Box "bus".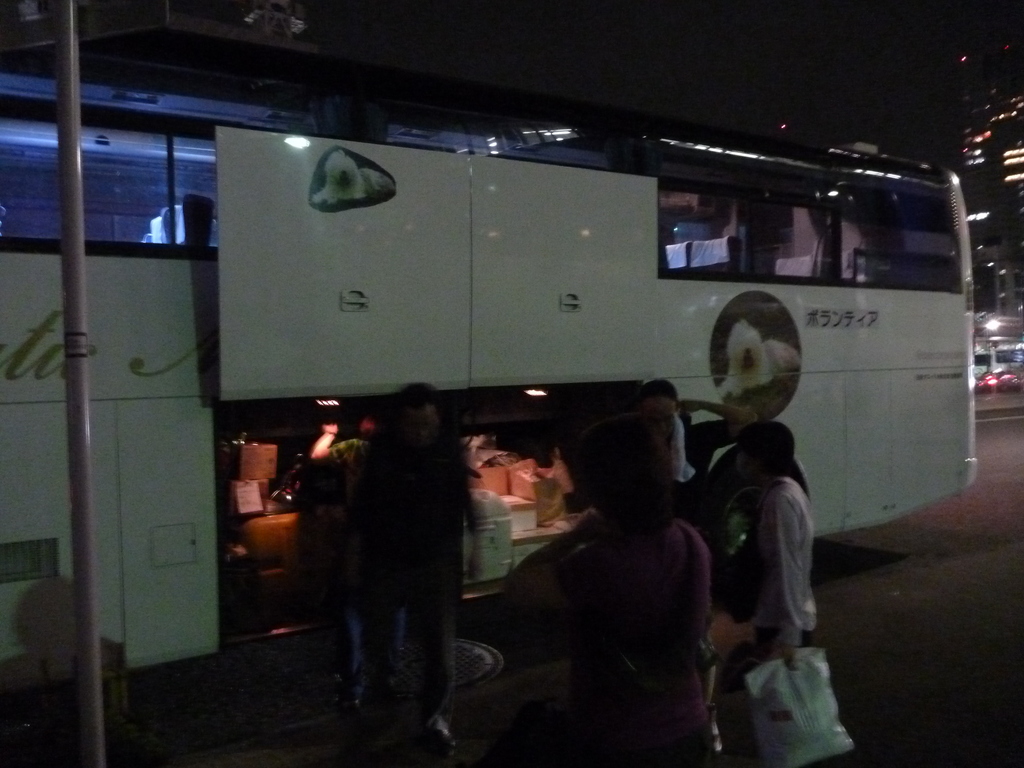
x1=1 y1=0 x2=981 y2=693.
